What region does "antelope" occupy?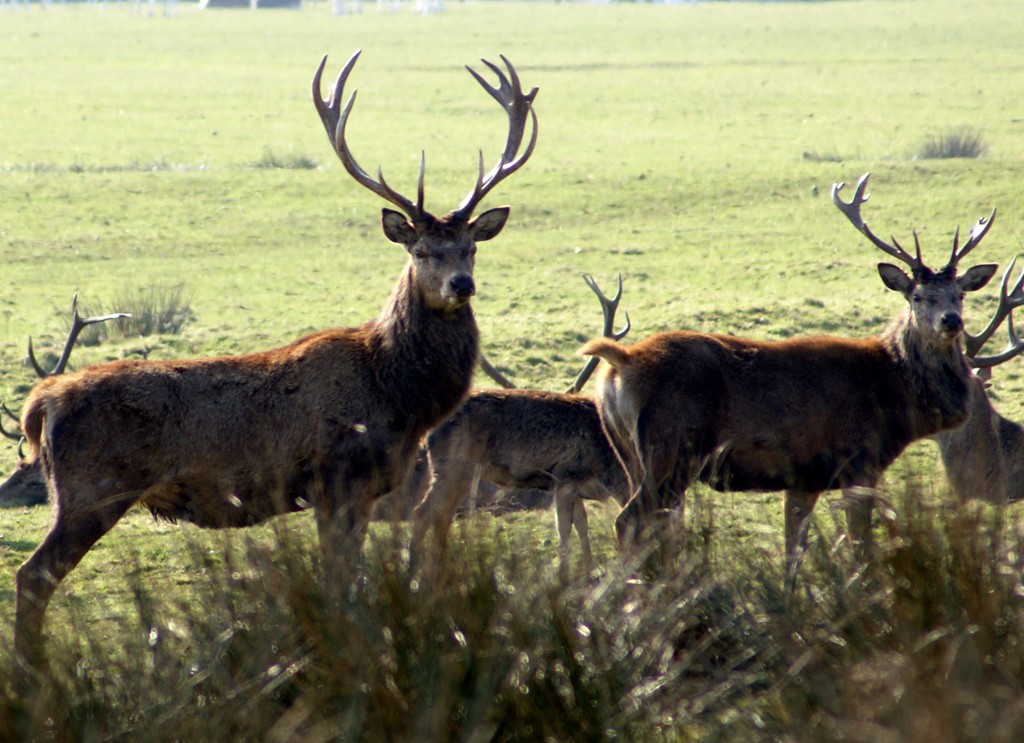
<box>16,45,538,682</box>.
